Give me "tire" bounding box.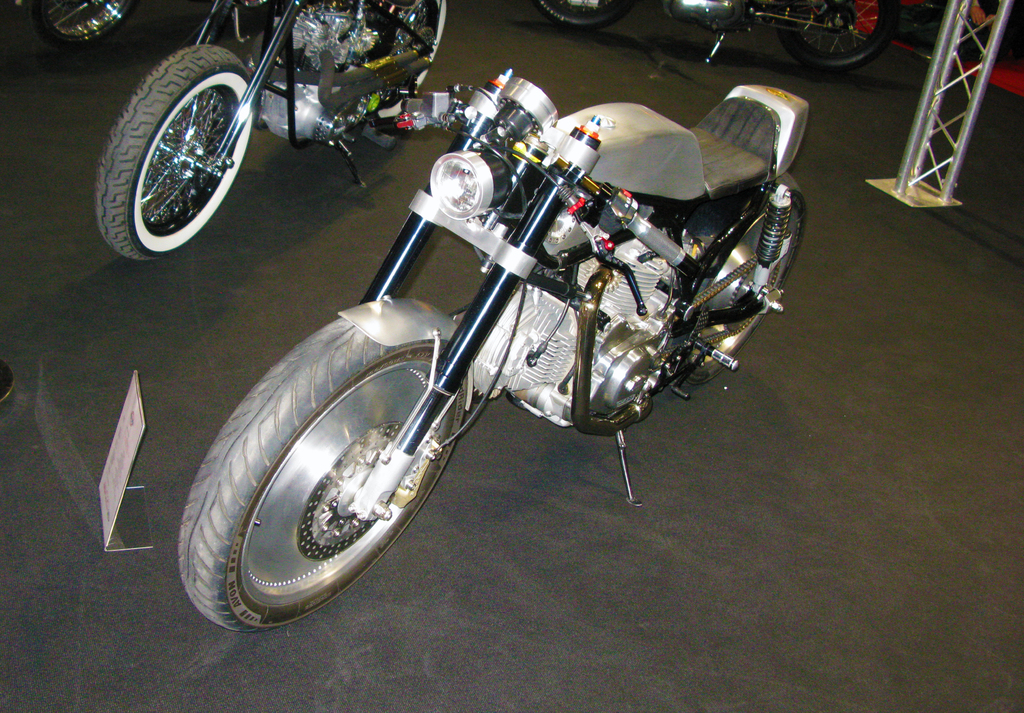
677:174:804:384.
